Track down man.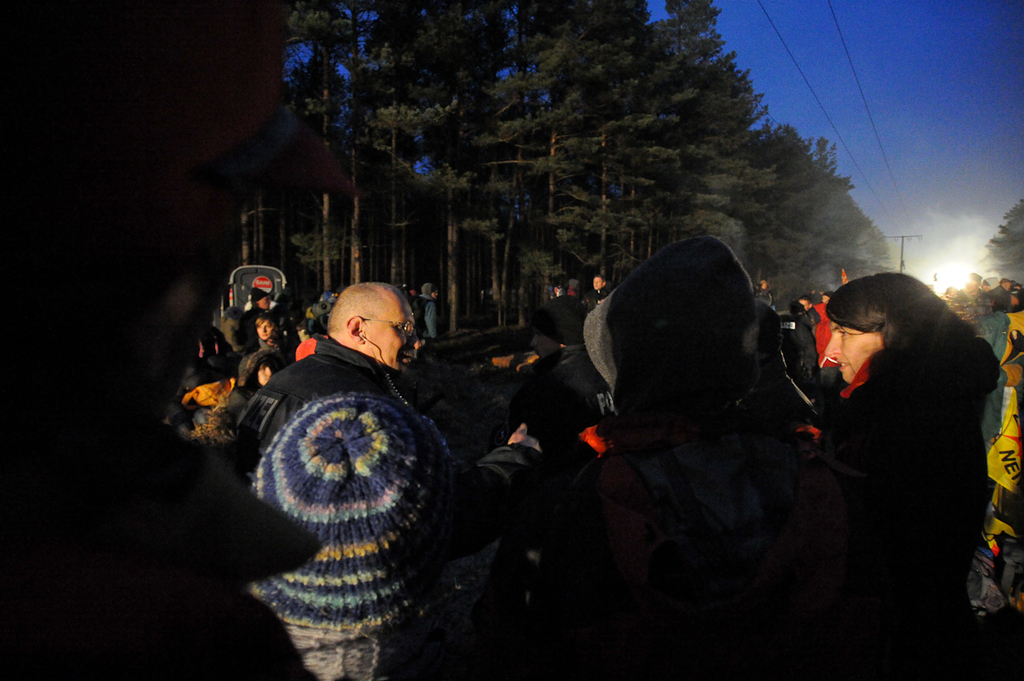
Tracked to {"left": 790, "top": 298, "right": 823, "bottom": 375}.
